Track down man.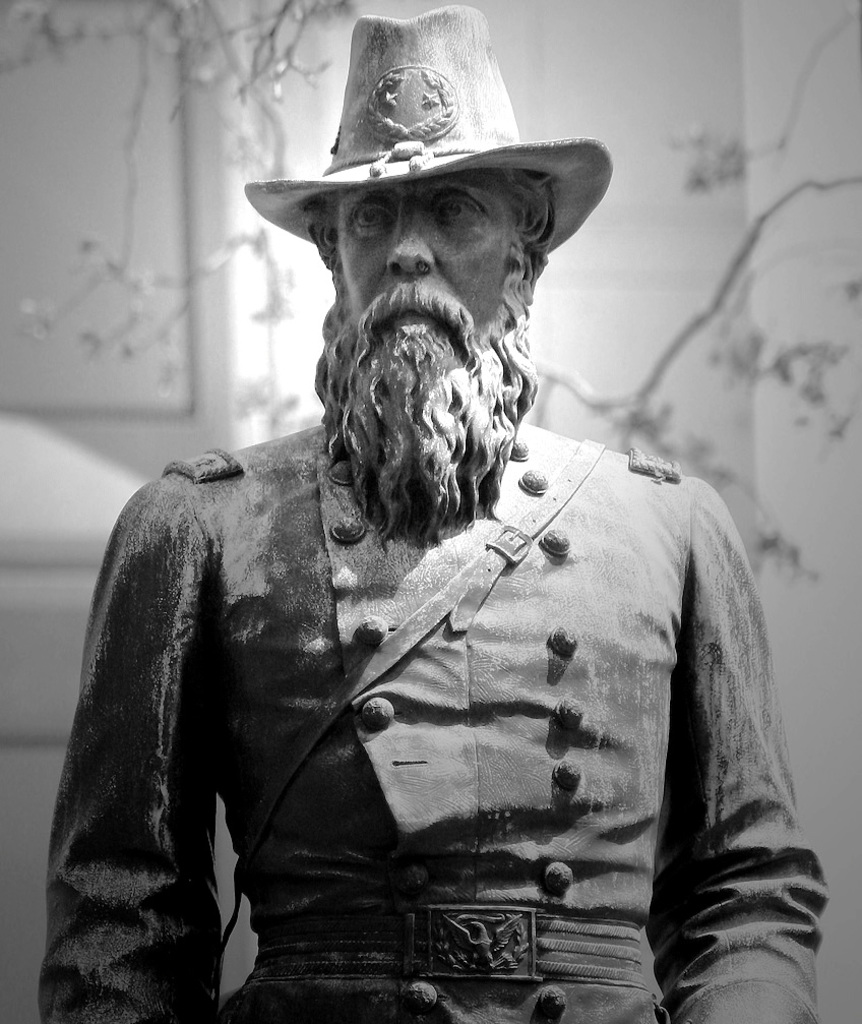
Tracked to (32, 57, 775, 1023).
